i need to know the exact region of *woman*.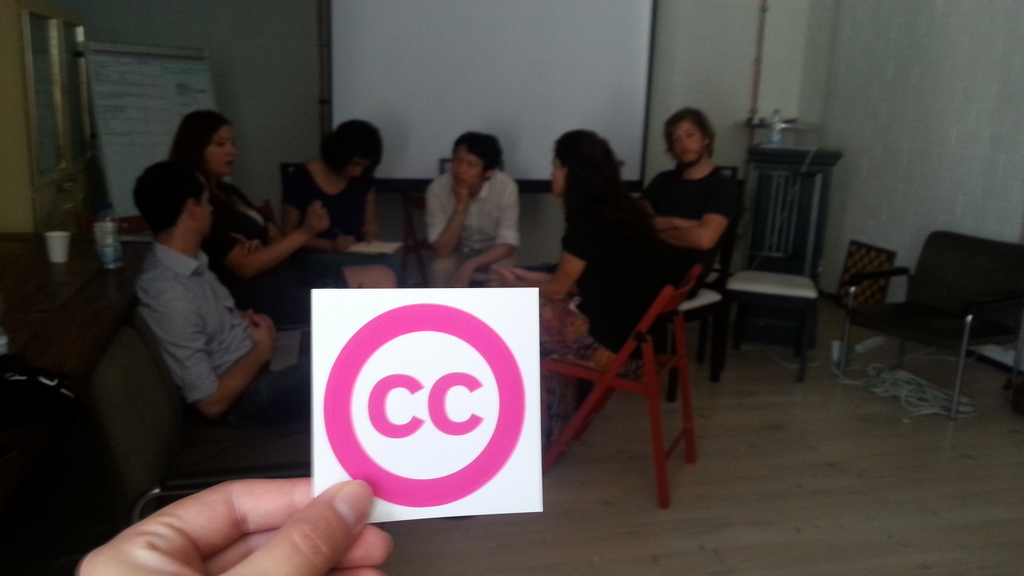
Region: [280,119,403,270].
